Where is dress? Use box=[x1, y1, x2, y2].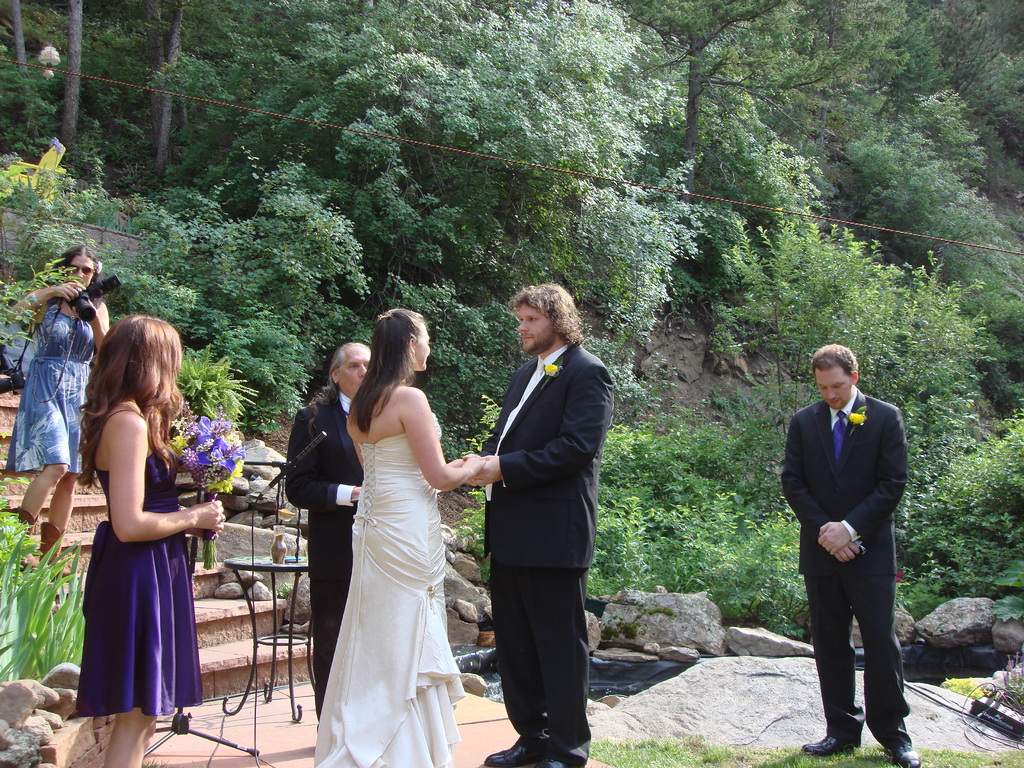
box=[310, 412, 467, 767].
